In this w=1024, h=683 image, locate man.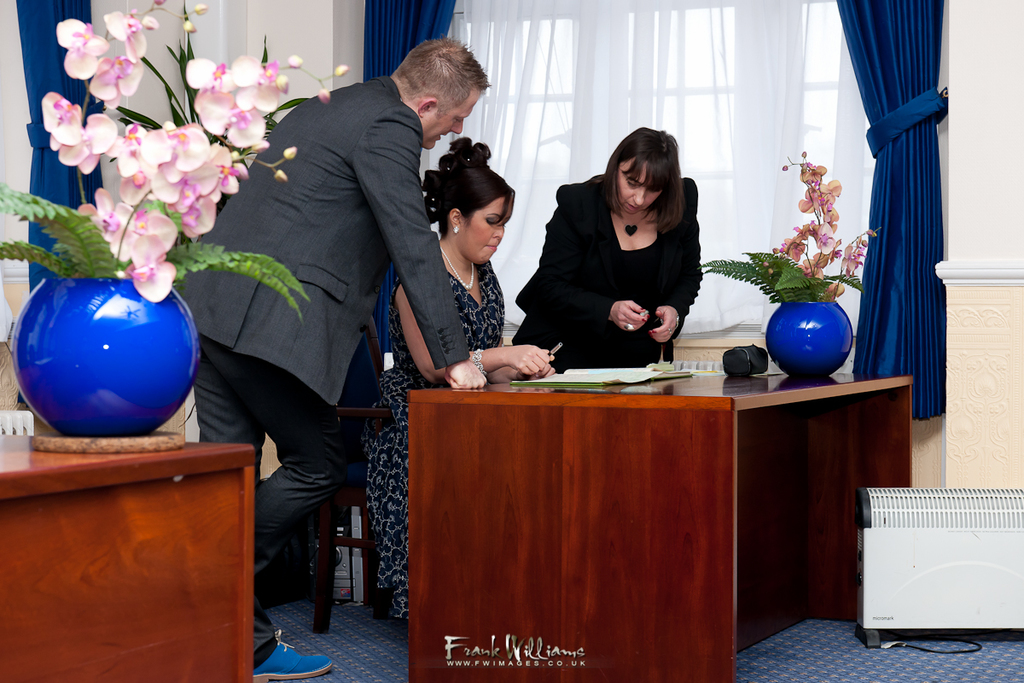
Bounding box: [184, 58, 452, 610].
